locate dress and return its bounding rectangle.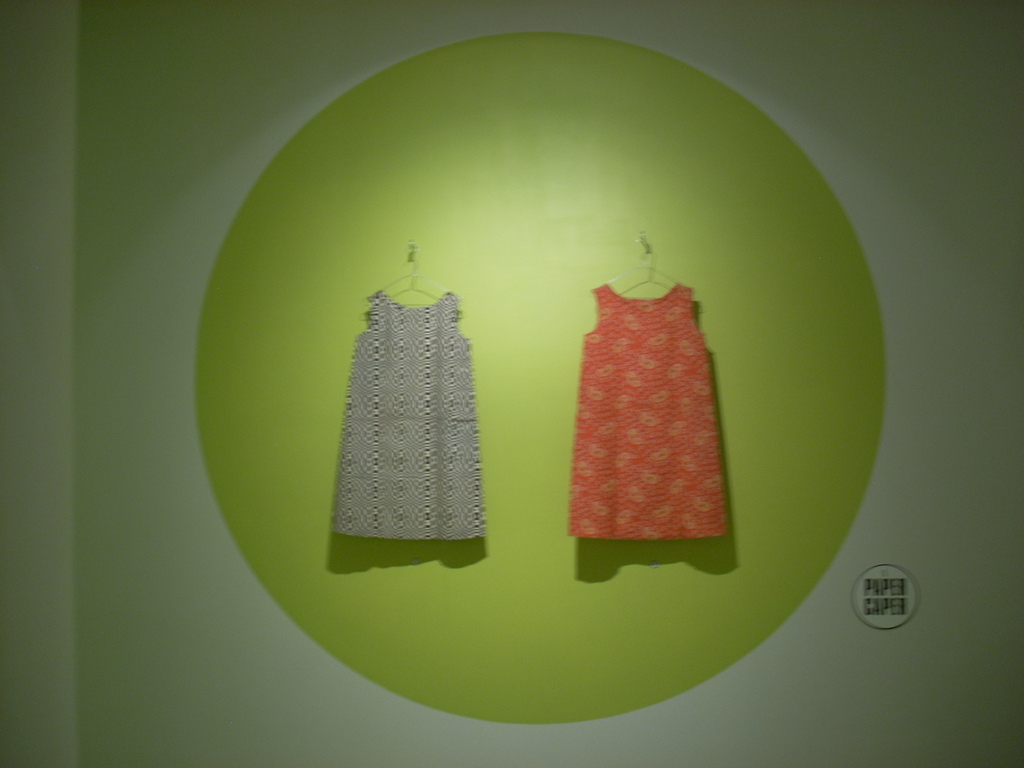
{"x1": 334, "y1": 290, "x2": 478, "y2": 539}.
